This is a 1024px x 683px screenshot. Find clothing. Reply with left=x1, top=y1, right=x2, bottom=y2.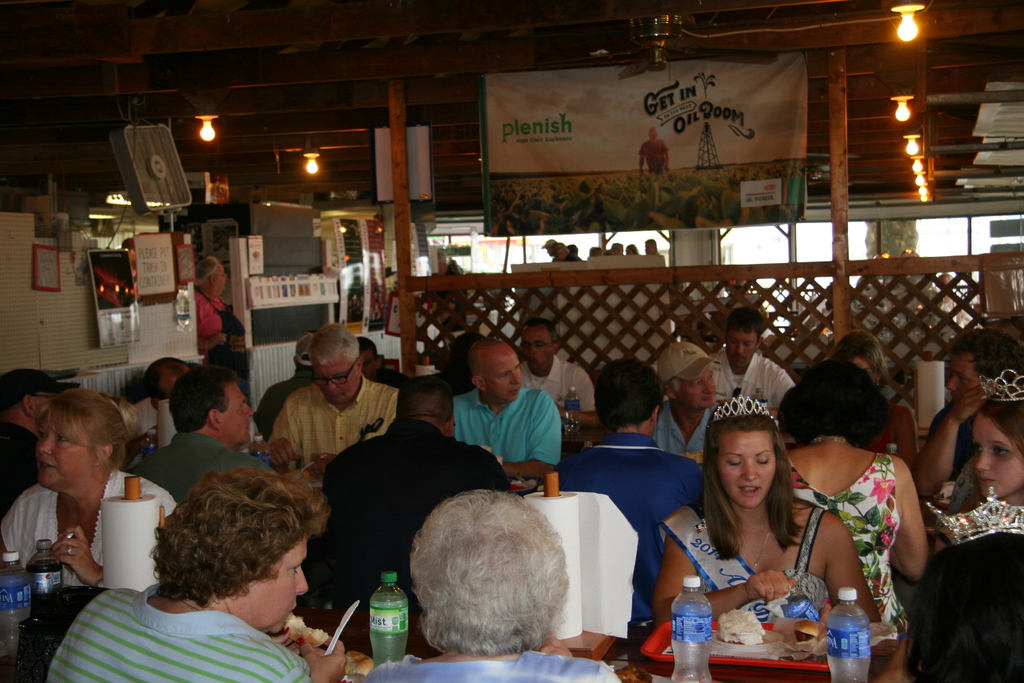
left=650, top=395, right=718, bottom=454.
